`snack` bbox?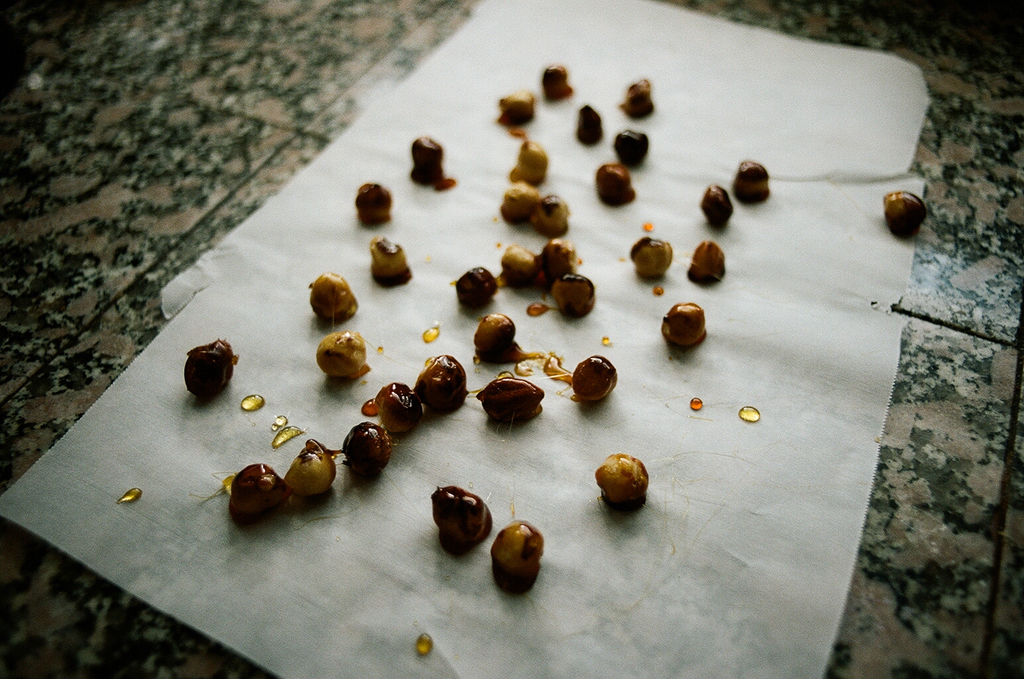
region(491, 518, 546, 575)
